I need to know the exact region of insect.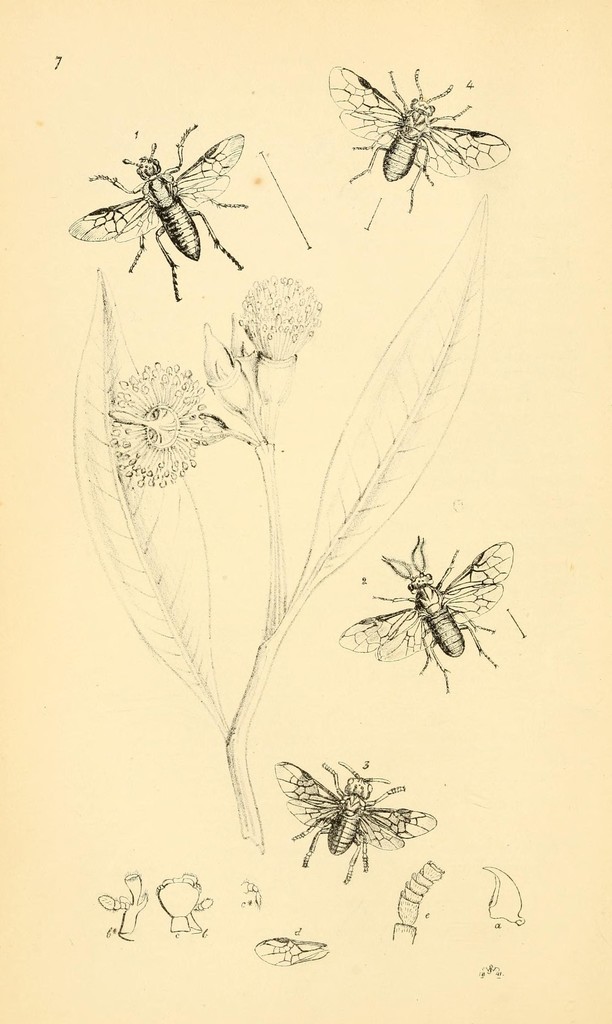
Region: <bbox>272, 762, 437, 882</bbox>.
